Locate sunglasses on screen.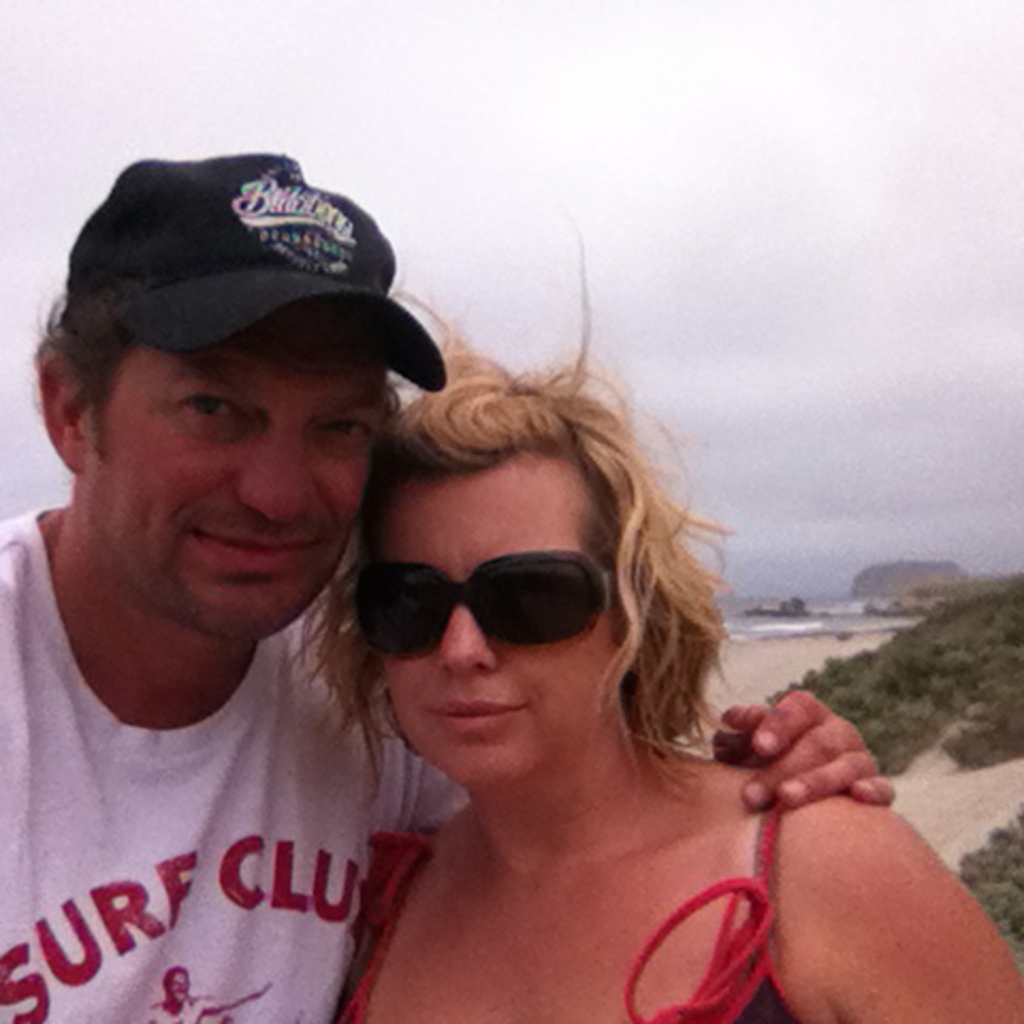
On screen at [left=352, top=546, right=623, bottom=666].
